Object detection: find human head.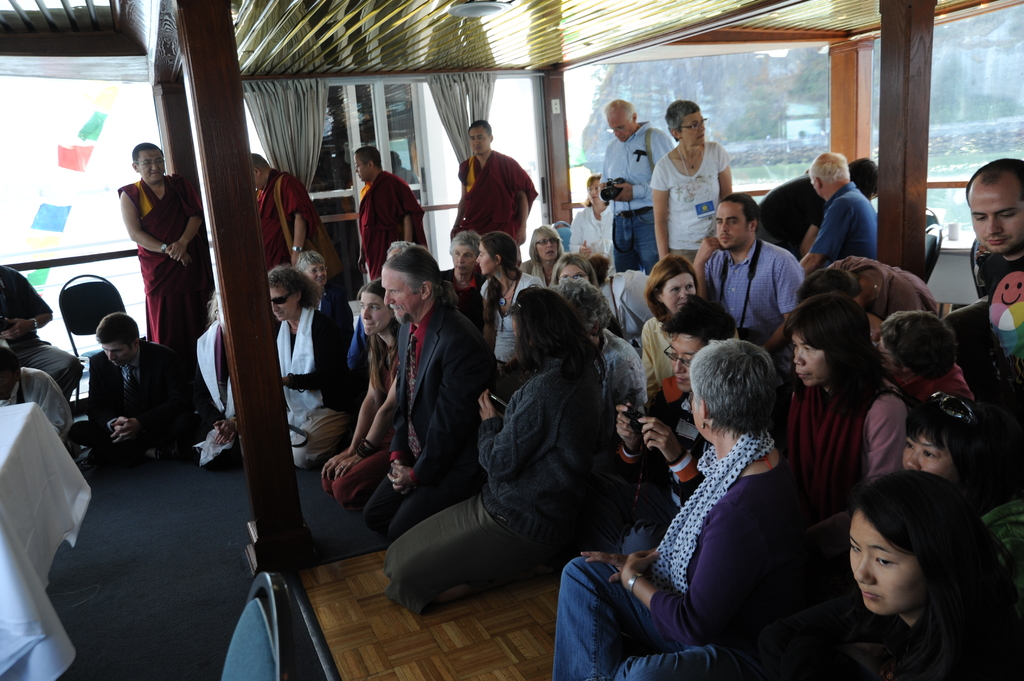
box(385, 243, 444, 323).
